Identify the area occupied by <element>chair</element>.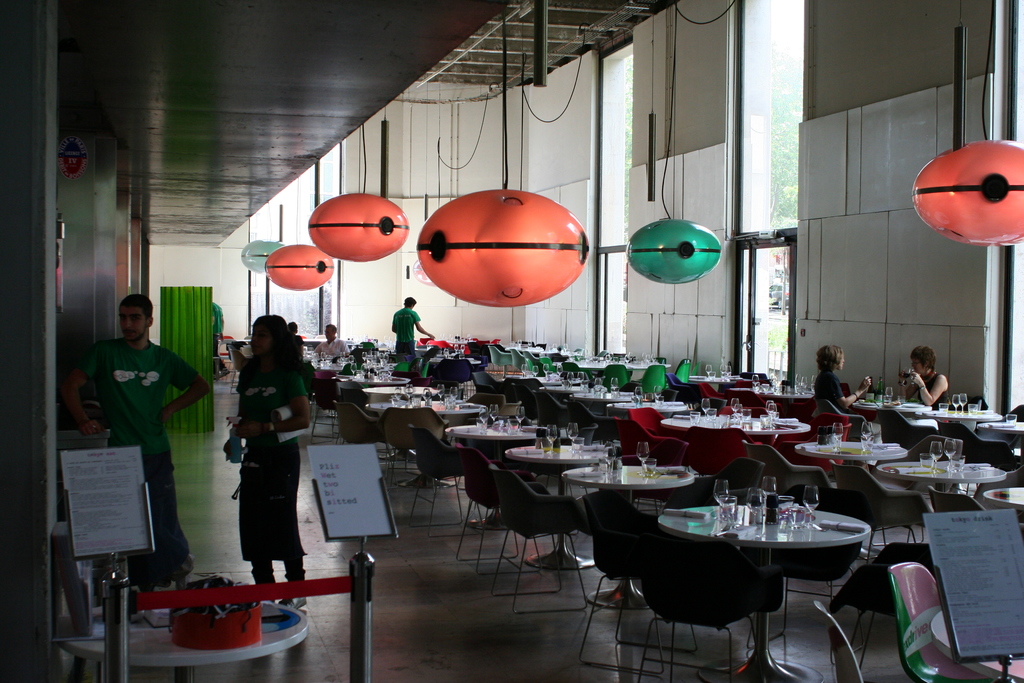
Area: rect(790, 488, 869, 622).
